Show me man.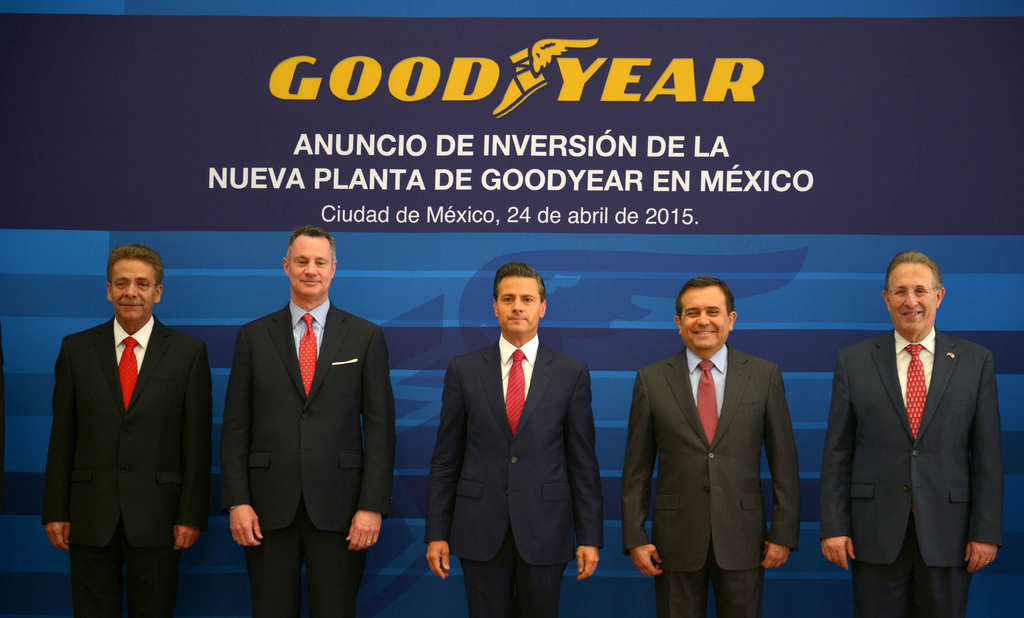
man is here: <bbox>818, 247, 1000, 617</bbox>.
